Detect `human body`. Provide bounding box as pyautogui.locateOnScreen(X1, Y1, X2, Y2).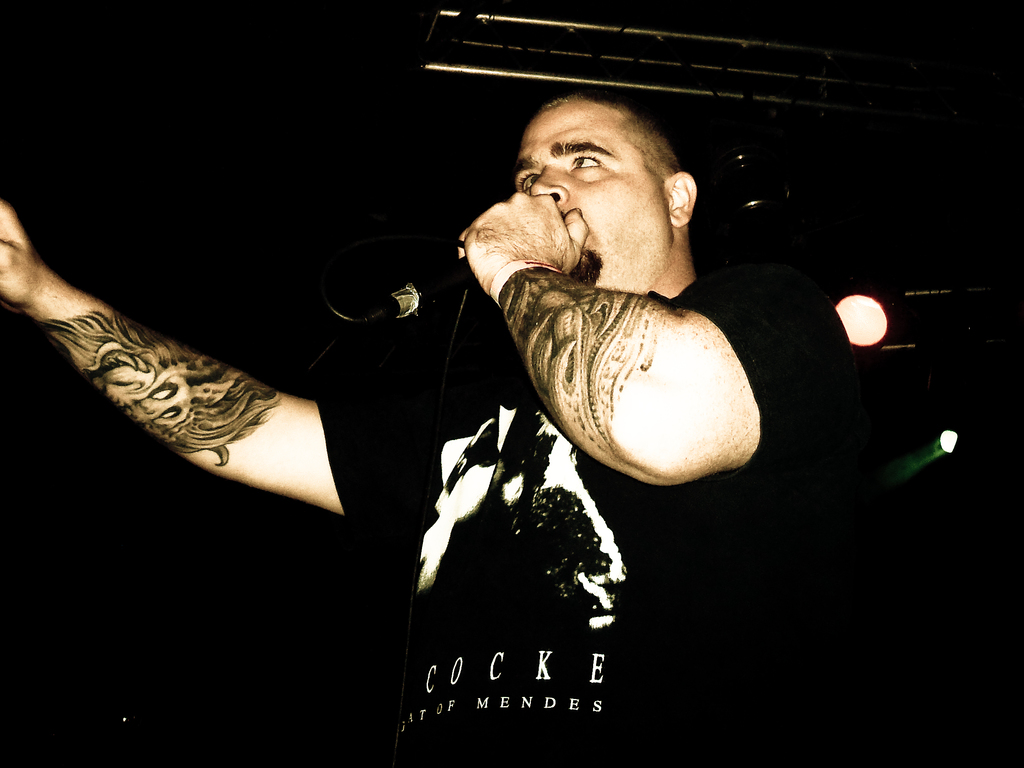
pyautogui.locateOnScreen(0, 96, 857, 767).
